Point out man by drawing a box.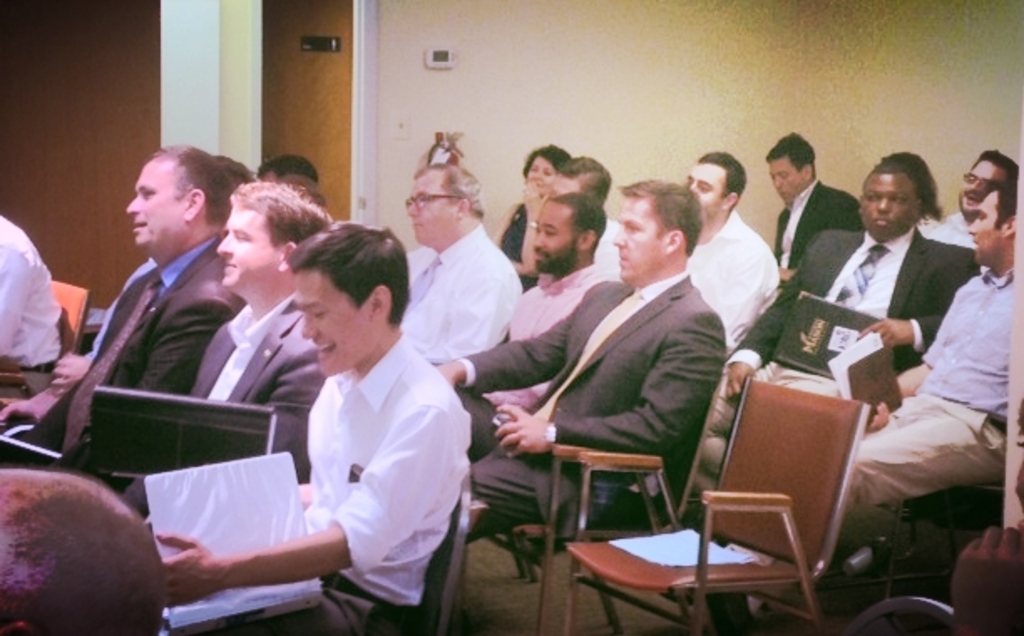
BBox(460, 192, 612, 465).
